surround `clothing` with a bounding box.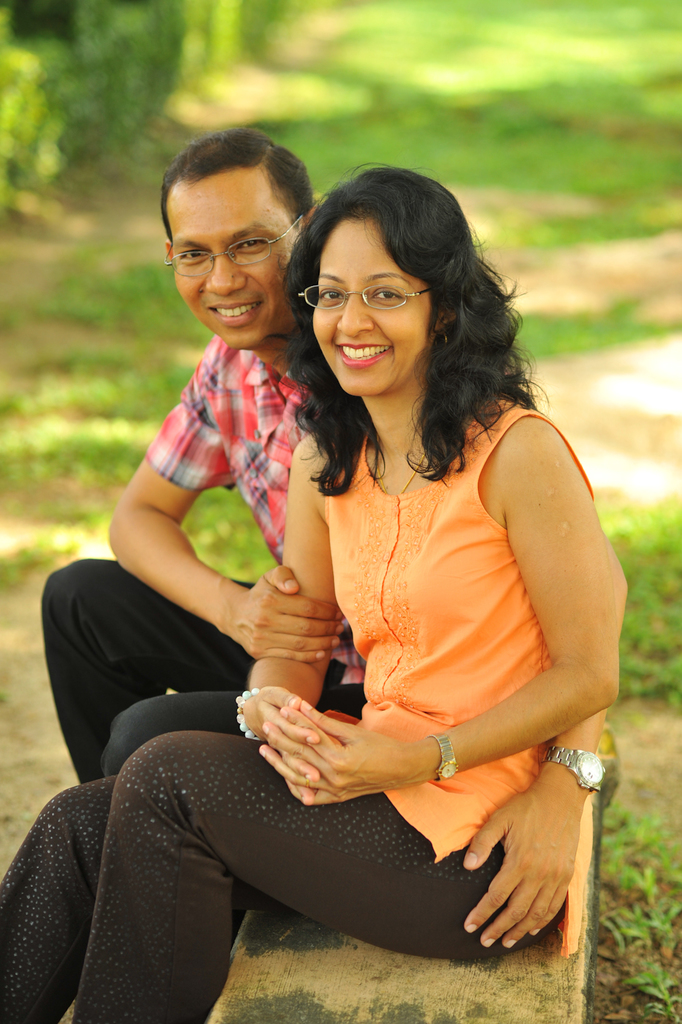
locate(0, 726, 546, 1023).
